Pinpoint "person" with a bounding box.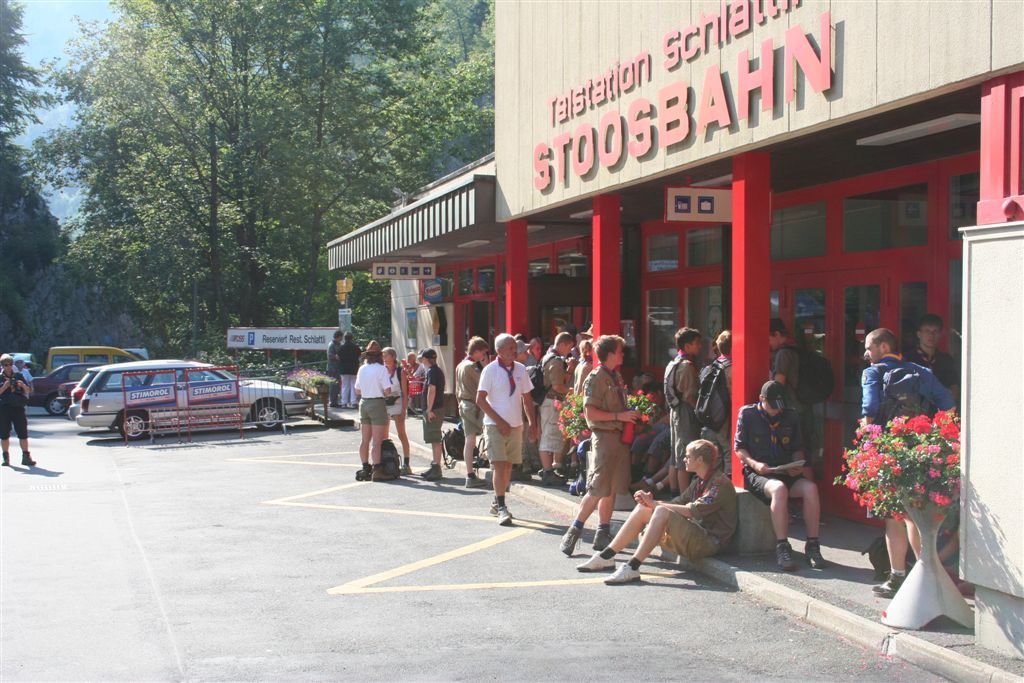
rect(16, 355, 32, 392).
